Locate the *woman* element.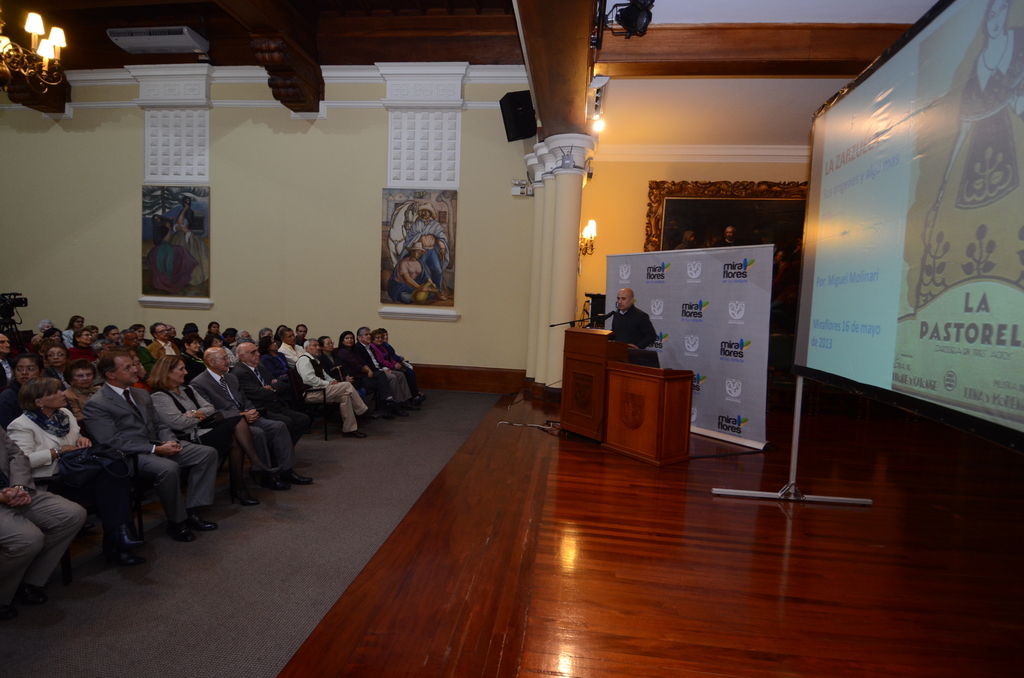
Element bbox: (333, 328, 394, 415).
